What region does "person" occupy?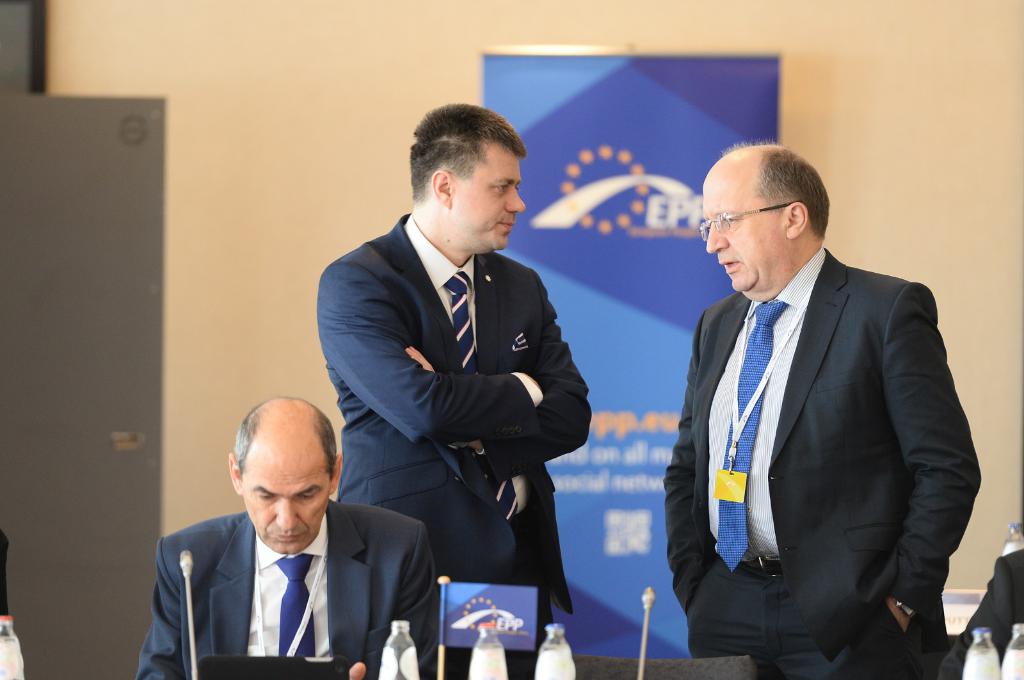
detection(313, 106, 591, 630).
